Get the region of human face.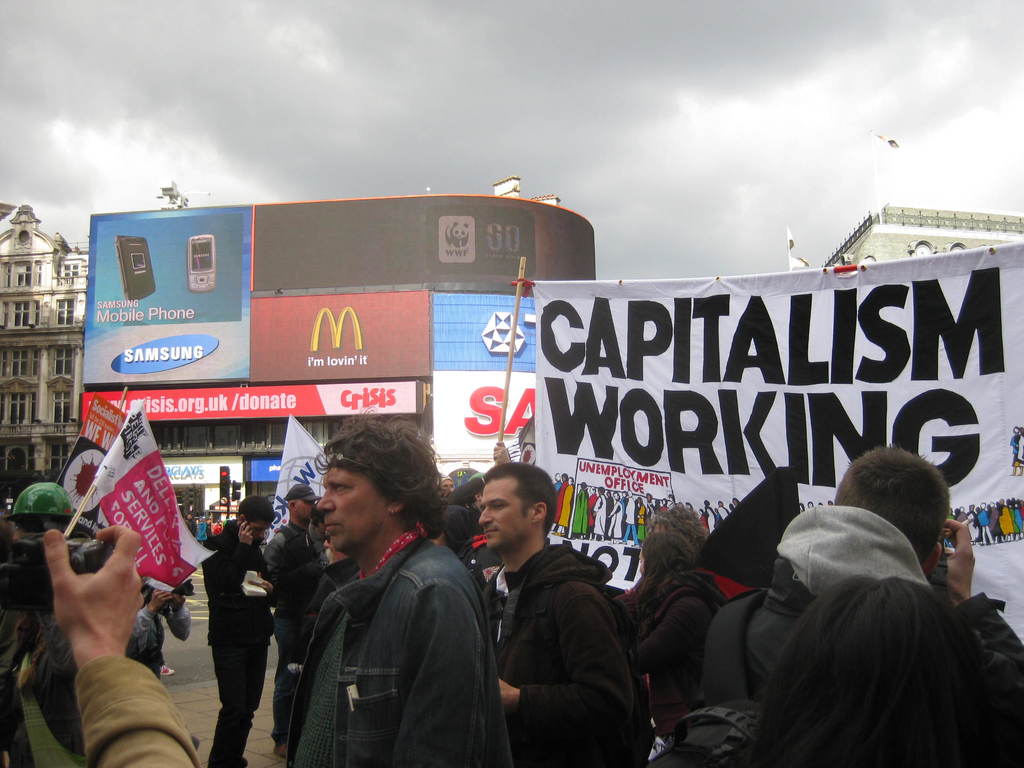
287,491,307,514.
